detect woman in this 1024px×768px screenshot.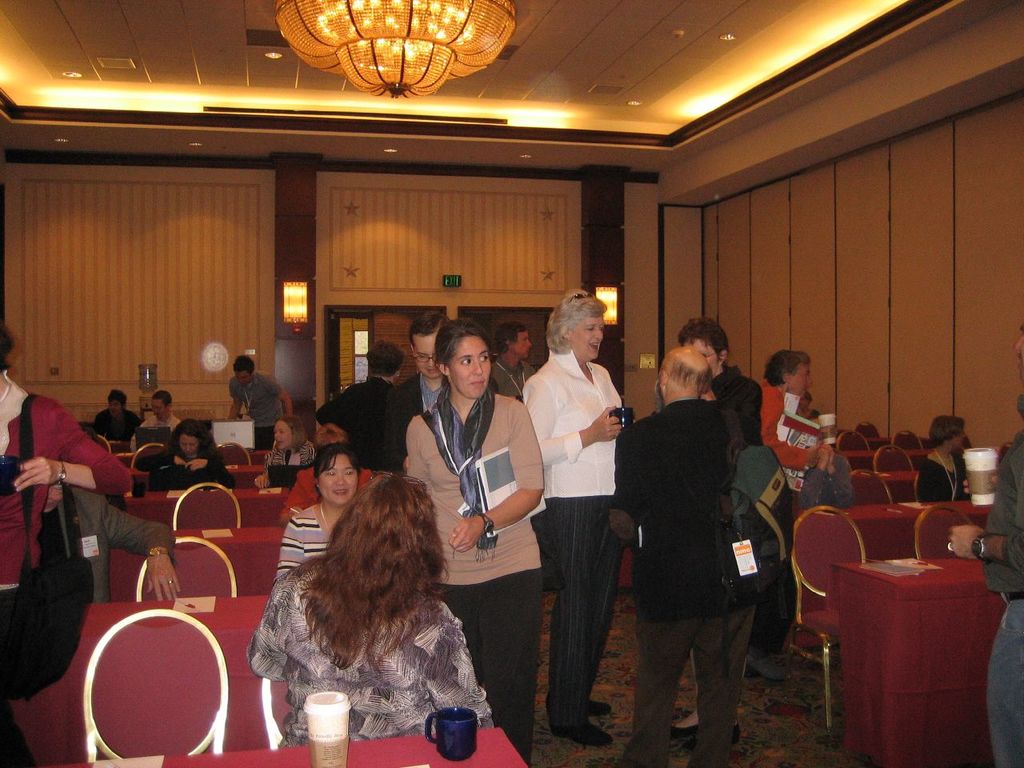
Detection: region(918, 414, 985, 502).
